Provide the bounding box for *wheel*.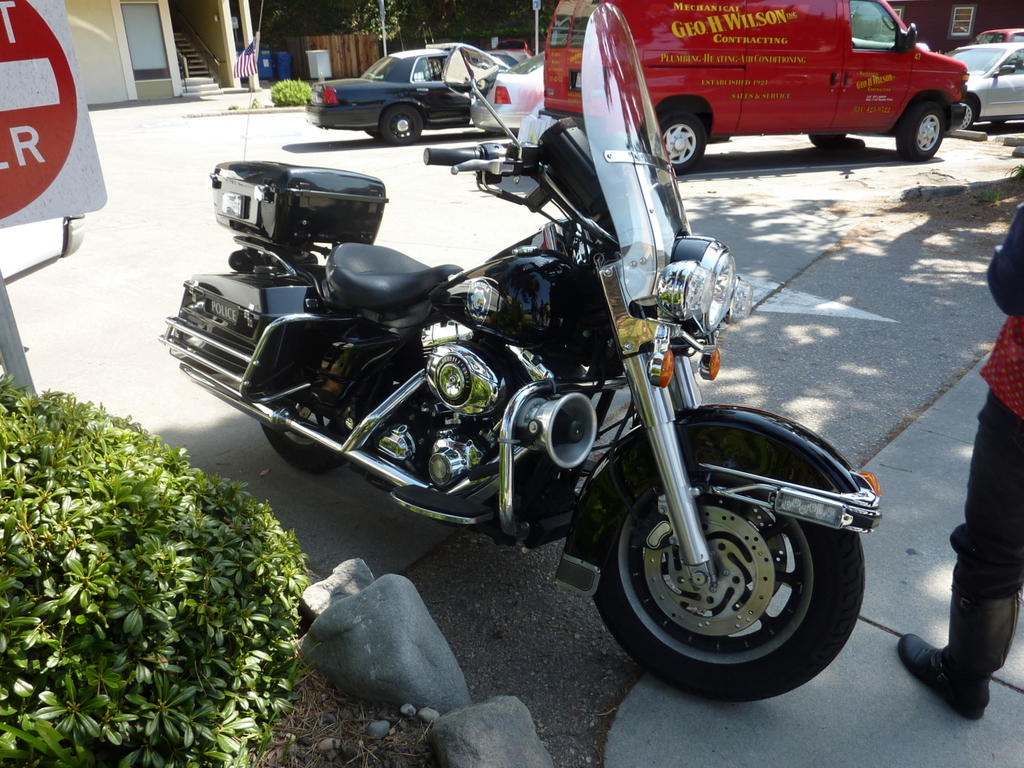
Rect(897, 102, 945, 163).
